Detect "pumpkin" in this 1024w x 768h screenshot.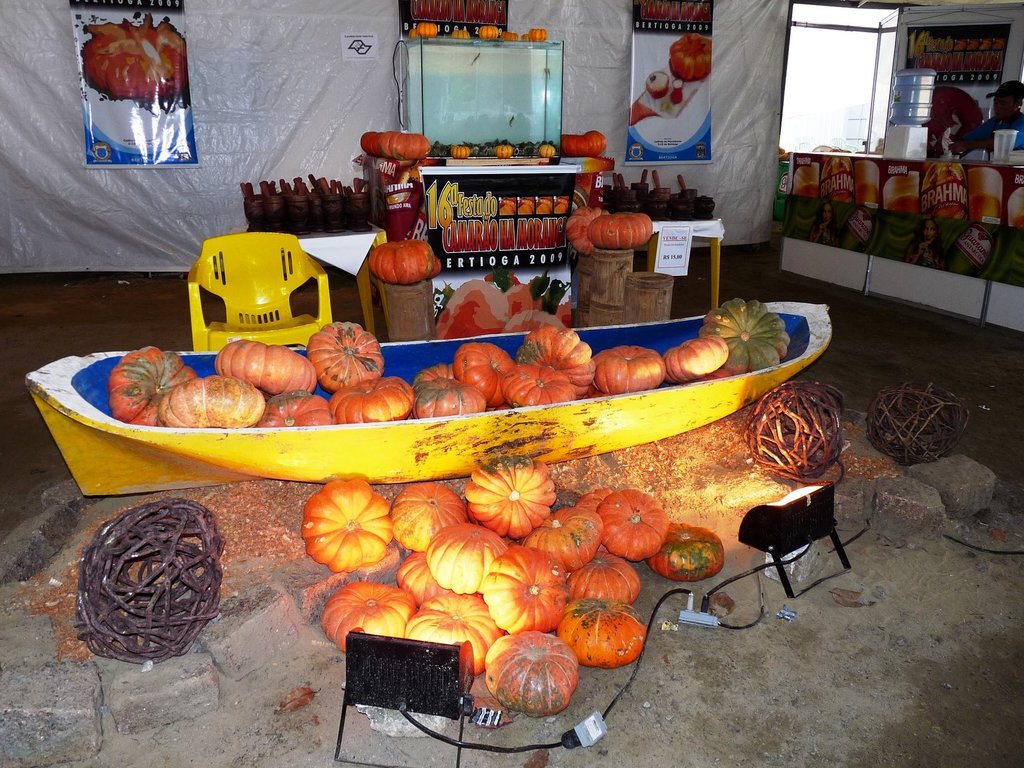
Detection: left=567, top=200, right=608, bottom=255.
